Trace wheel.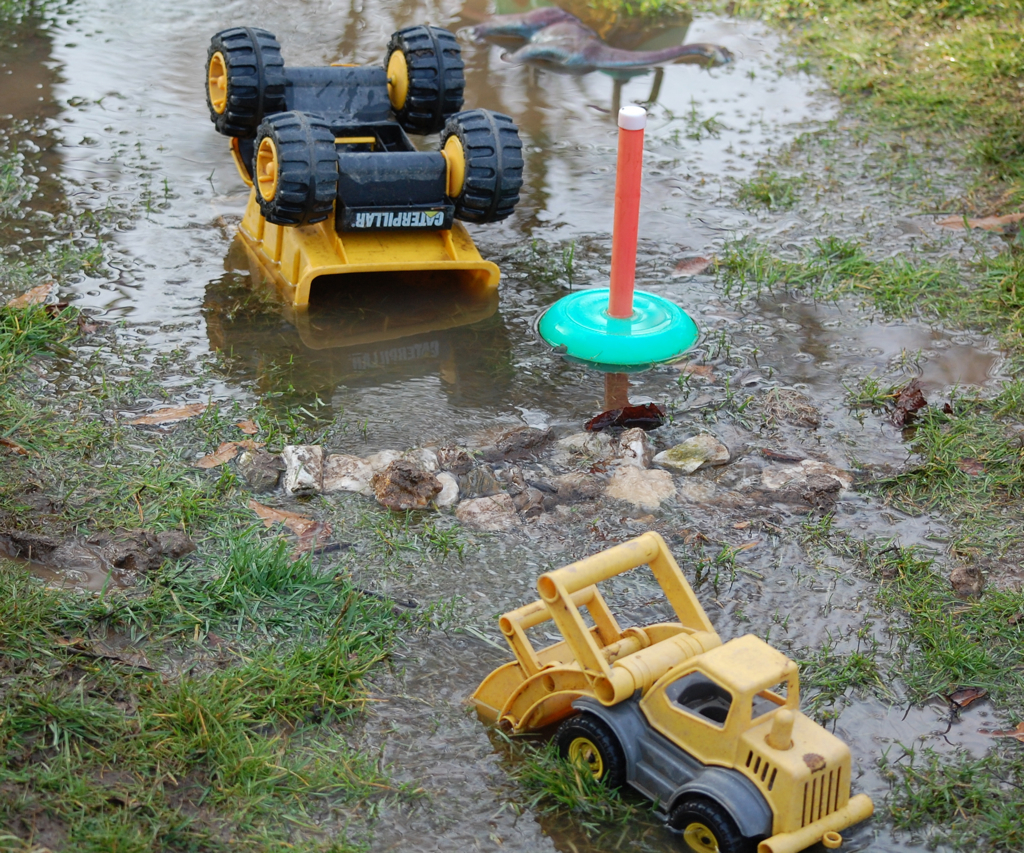
Traced to {"x1": 203, "y1": 24, "x2": 288, "y2": 134}.
